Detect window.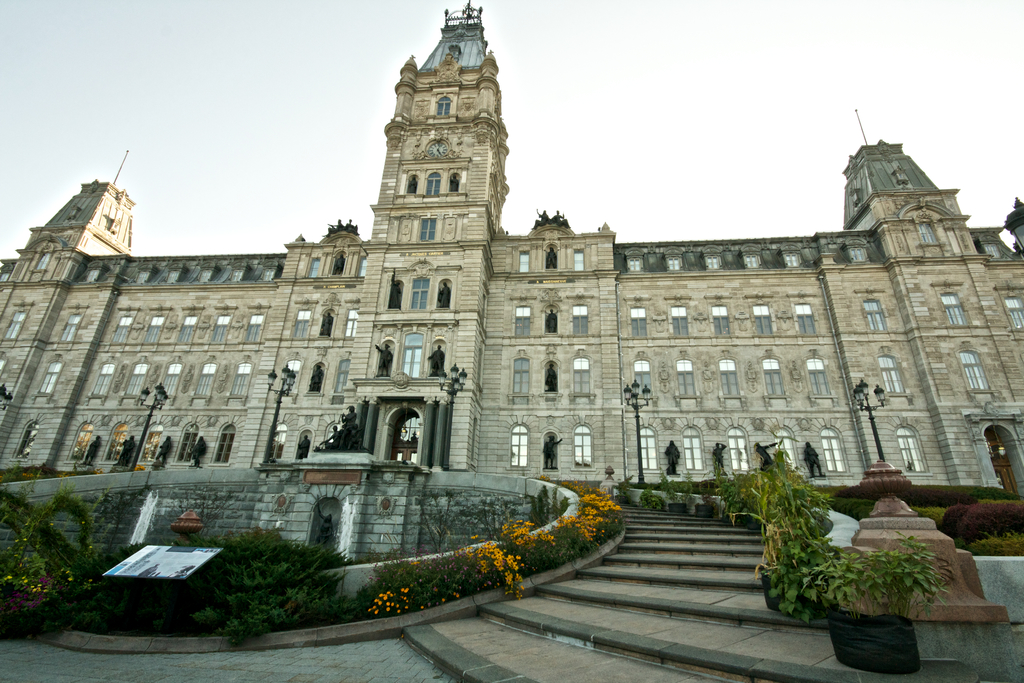
Detected at pyautogui.locateOnScreen(510, 425, 525, 471).
